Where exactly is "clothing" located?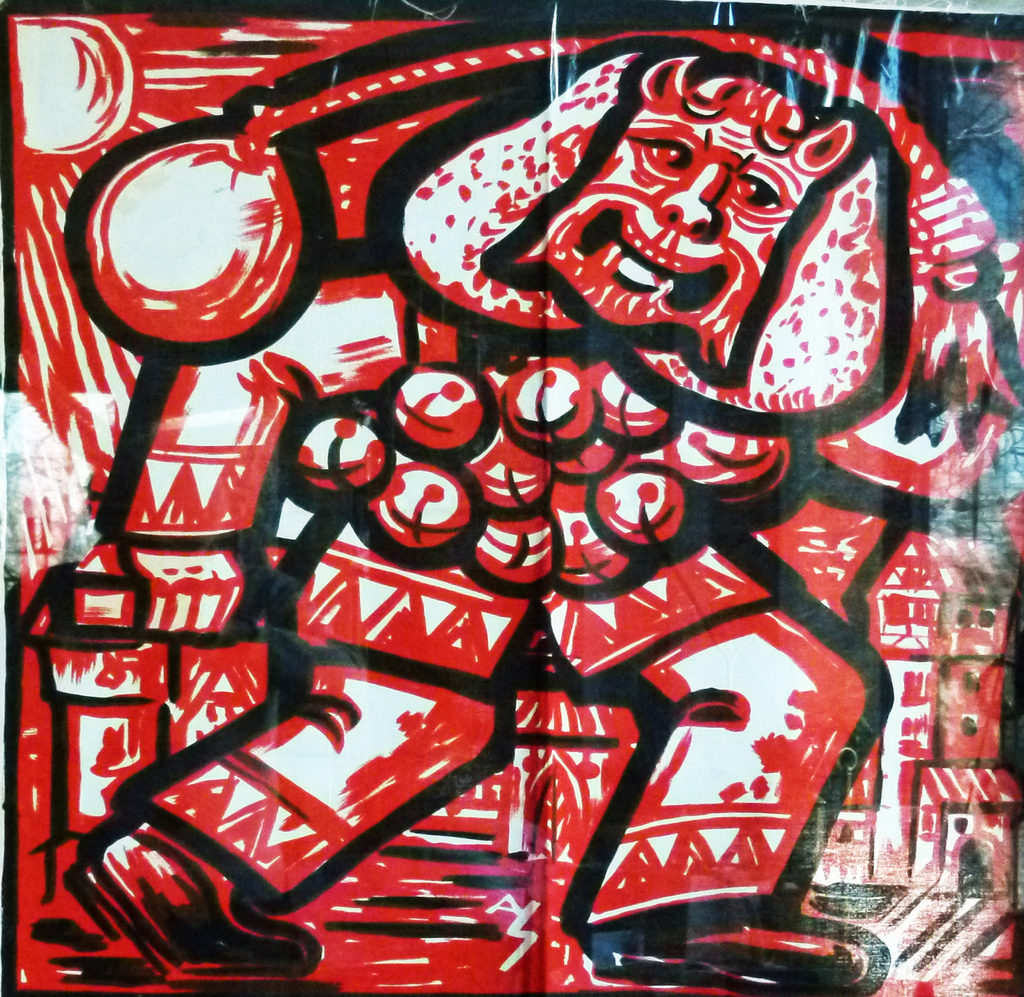
Its bounding box is 109, 350, 895, 934.
